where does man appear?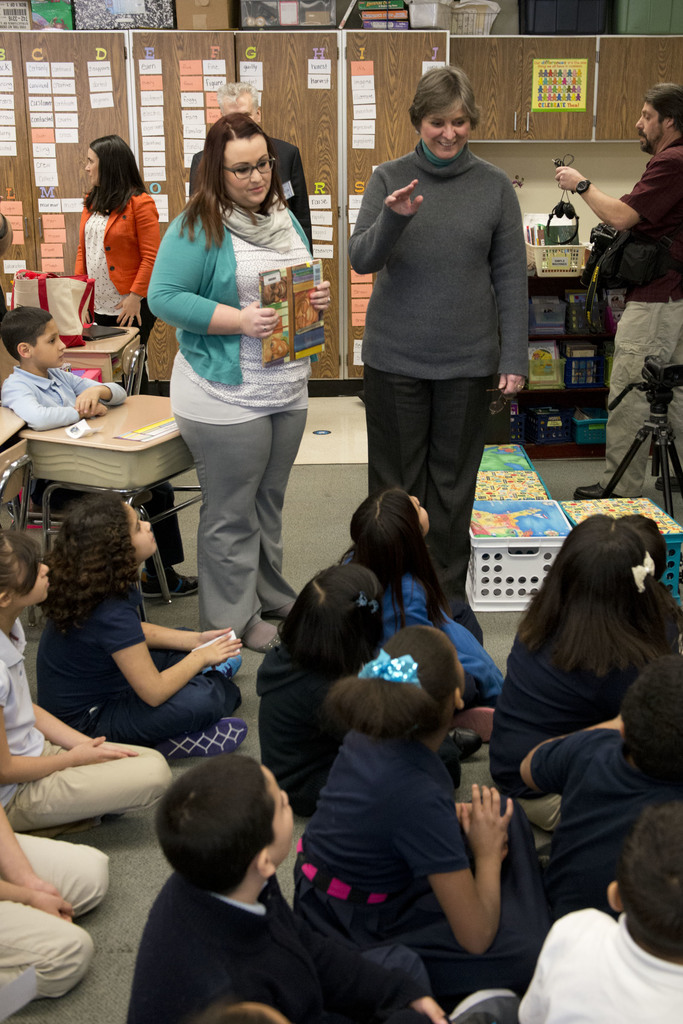
Appears at [188,84,316,250].
